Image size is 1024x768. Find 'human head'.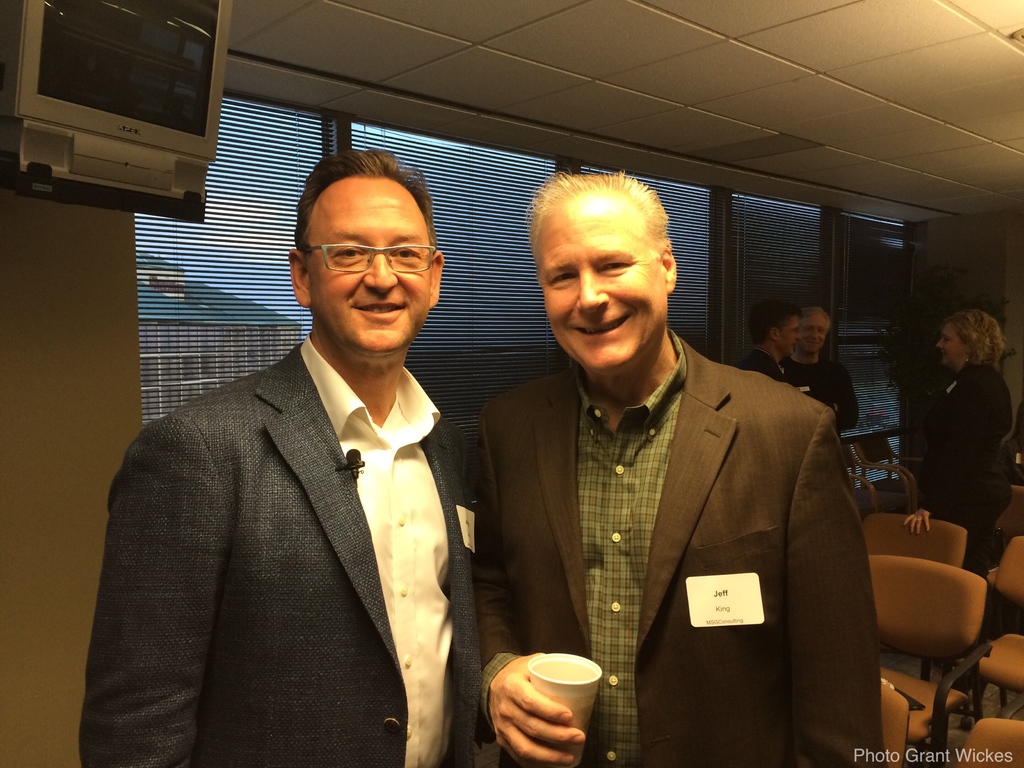
x1=288 y1=151 x2=443 y2=363.
